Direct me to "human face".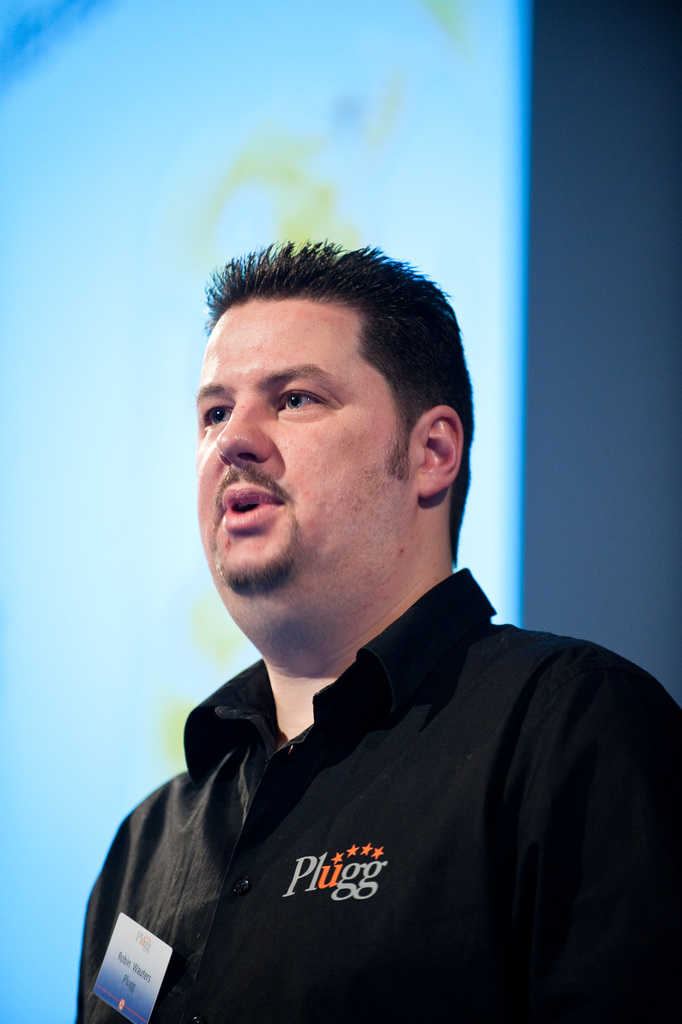
Direction: [191, 298, 412, 584].
